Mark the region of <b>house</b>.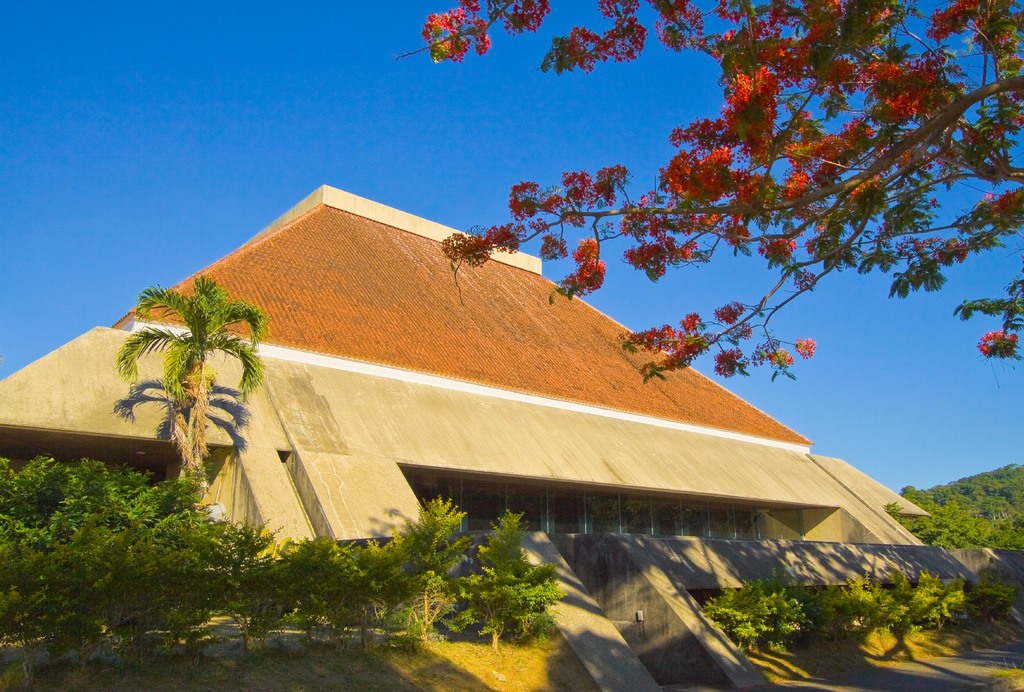
Region: 78 168 913 607.
